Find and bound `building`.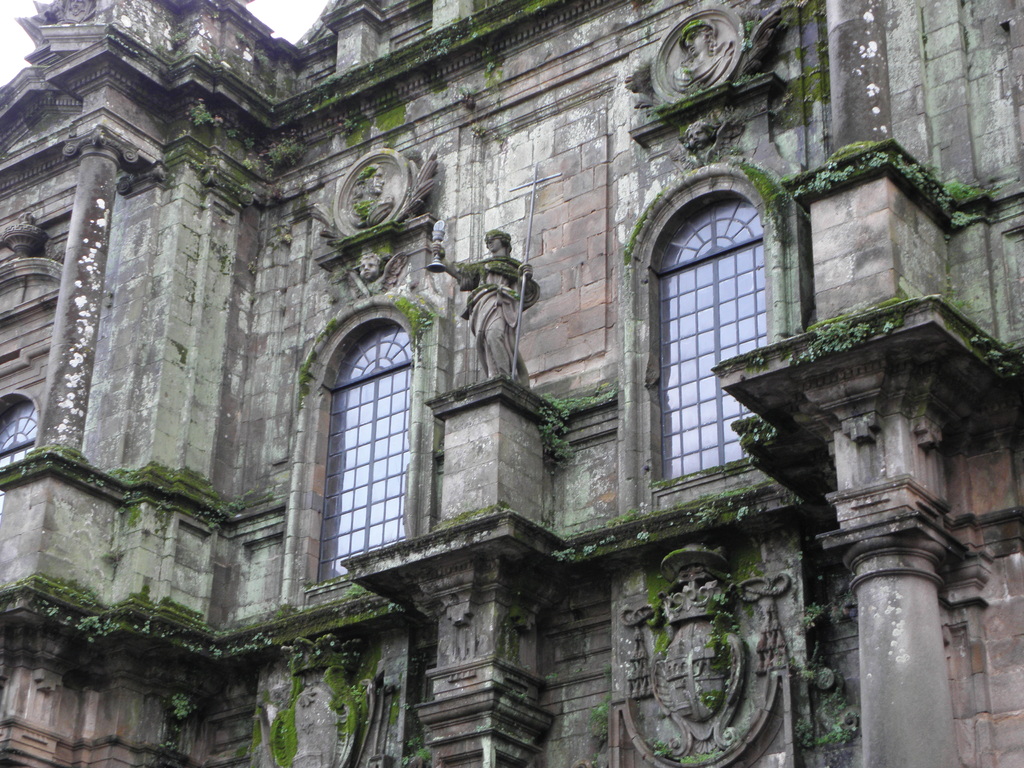
Bound: 0, 0, 1023, 767.
